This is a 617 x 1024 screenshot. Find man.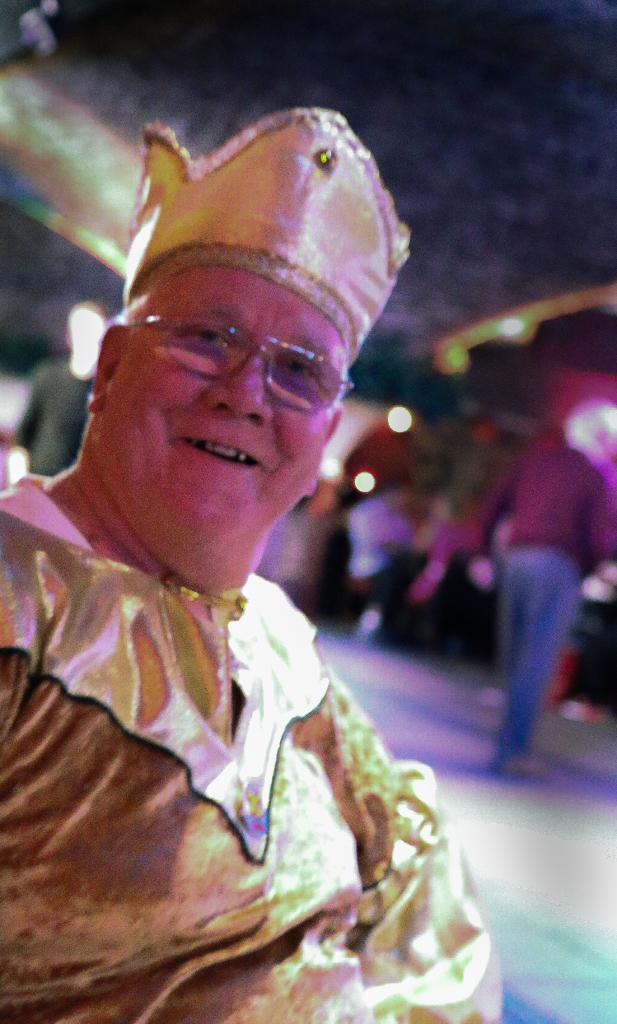
Bounding box: select_region(471, 439, 616, 774).
